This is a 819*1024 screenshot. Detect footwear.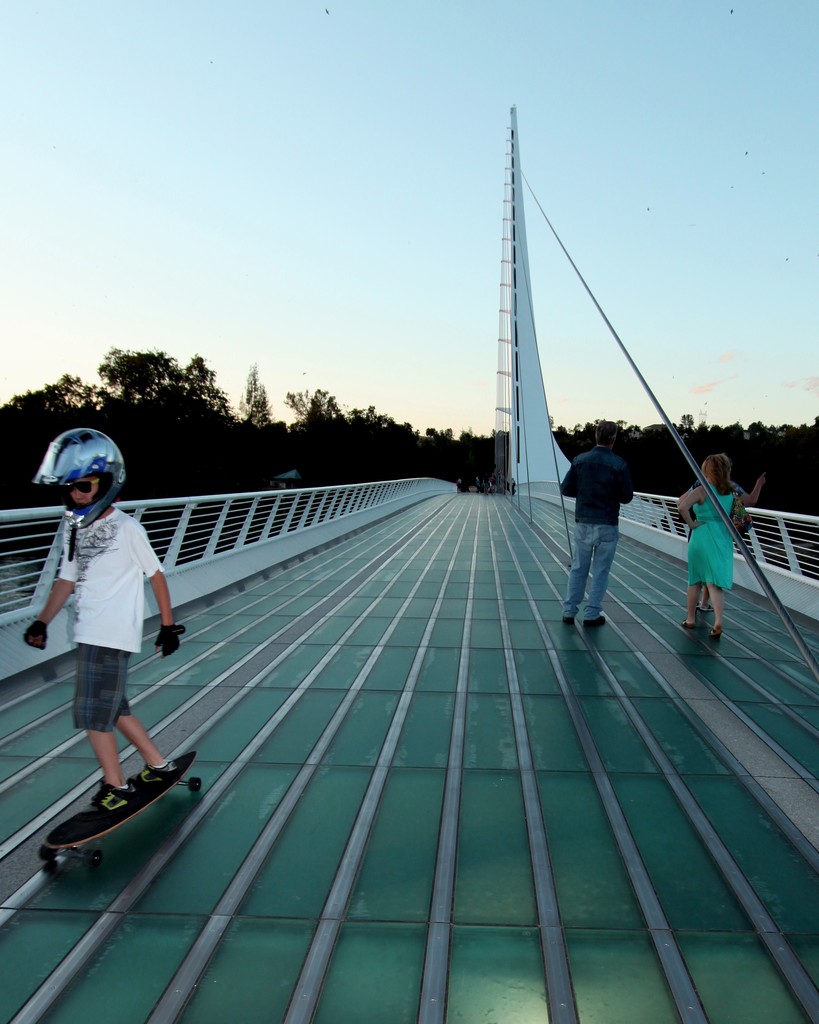
<box>713,624,727,643</box>.
